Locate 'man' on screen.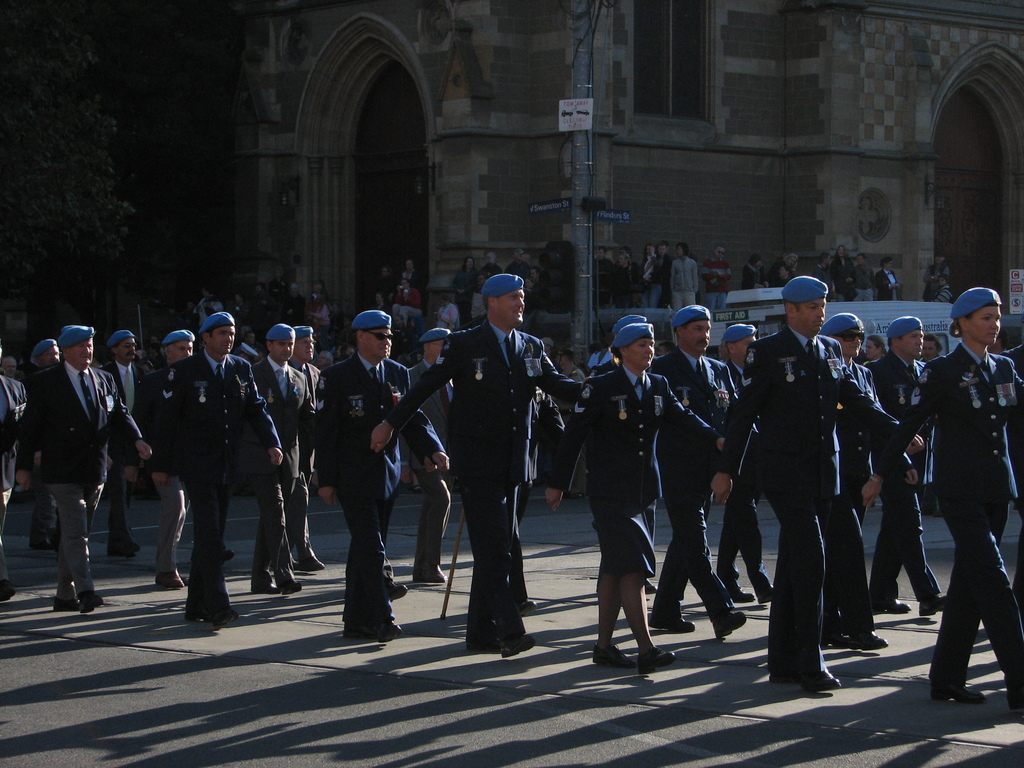
On screen at bbox(15, 317, 121, 621).
